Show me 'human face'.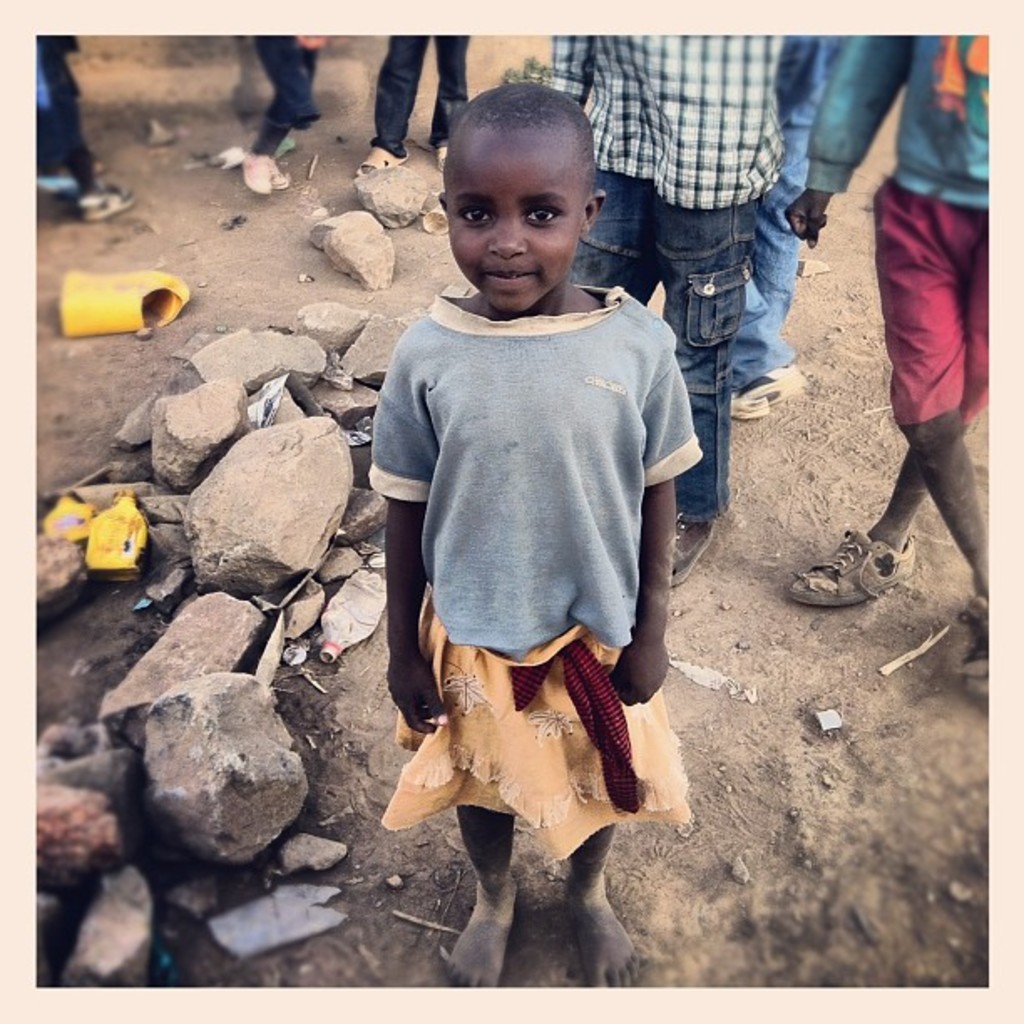
'human face' is here: locate(445, 137, 584, 313).
